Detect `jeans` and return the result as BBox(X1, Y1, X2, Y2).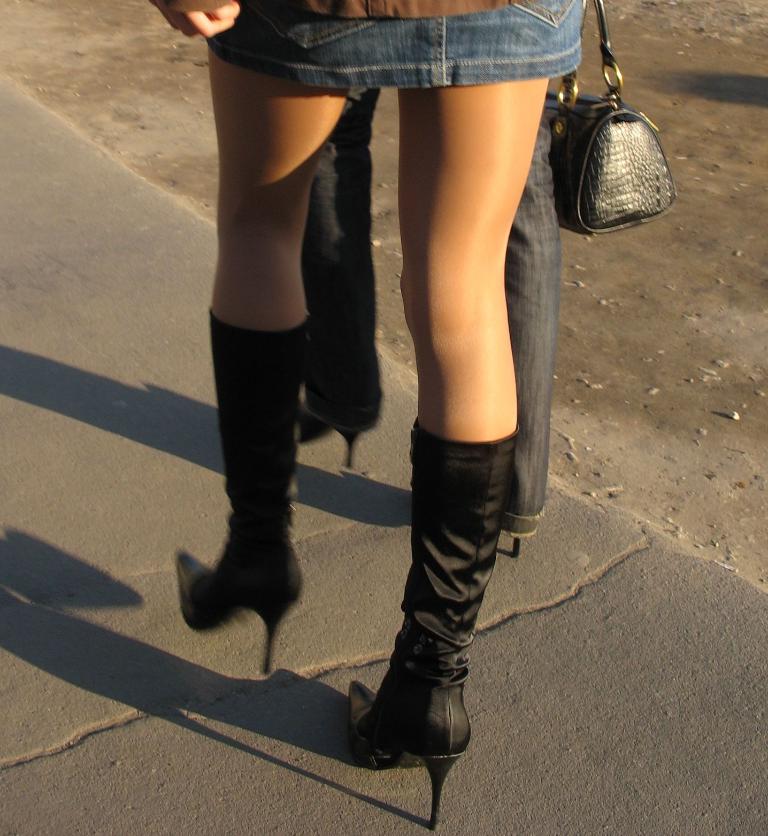
BBox(296, 83, 565, 534).
